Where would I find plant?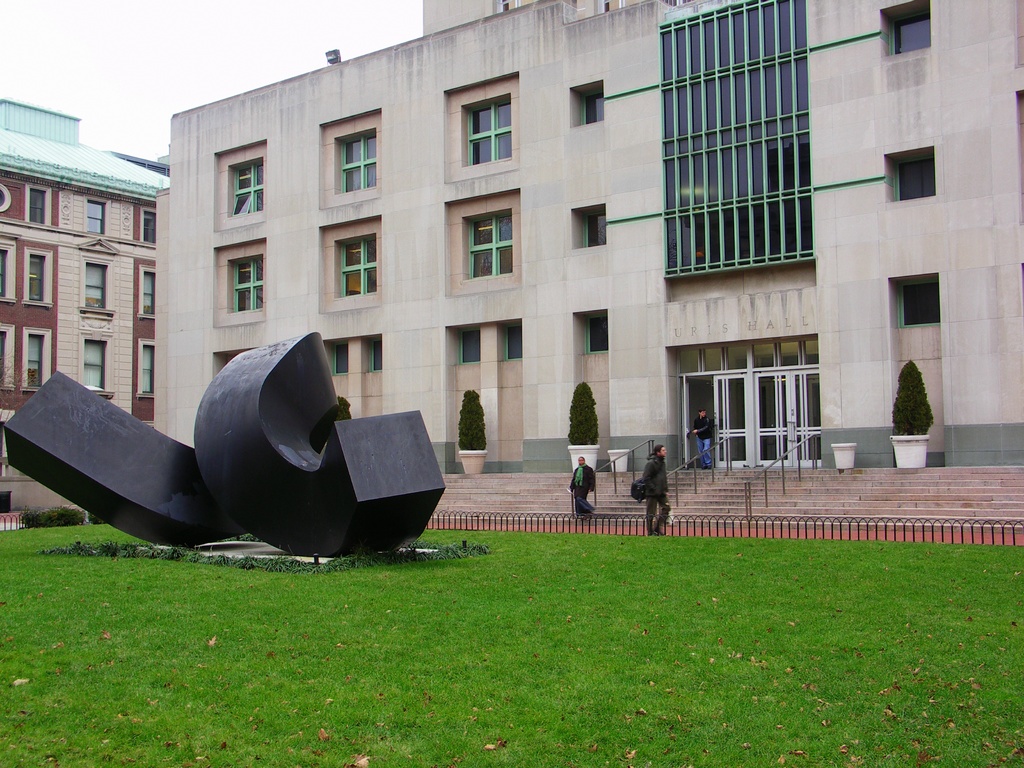
At region(567, 380, 600, 449).
